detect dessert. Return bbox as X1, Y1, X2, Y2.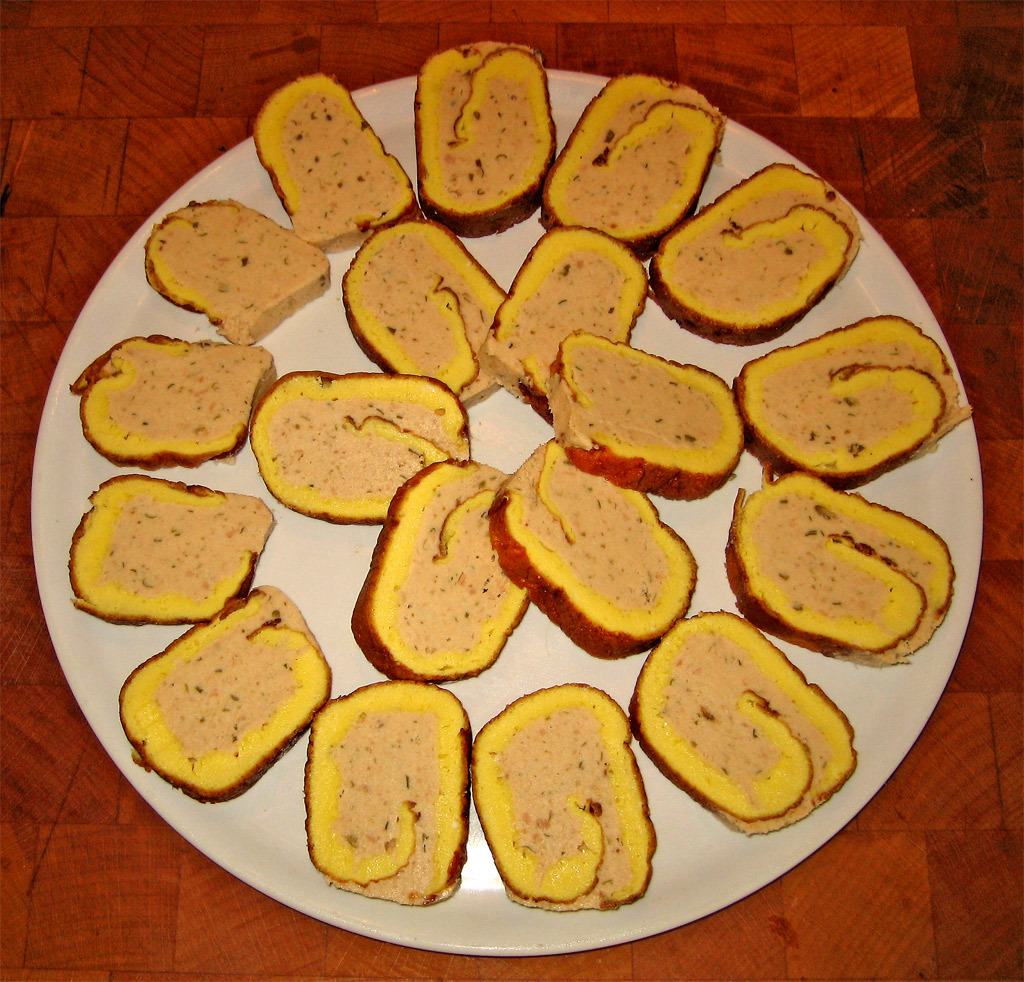
465, 686, 660, 909.
